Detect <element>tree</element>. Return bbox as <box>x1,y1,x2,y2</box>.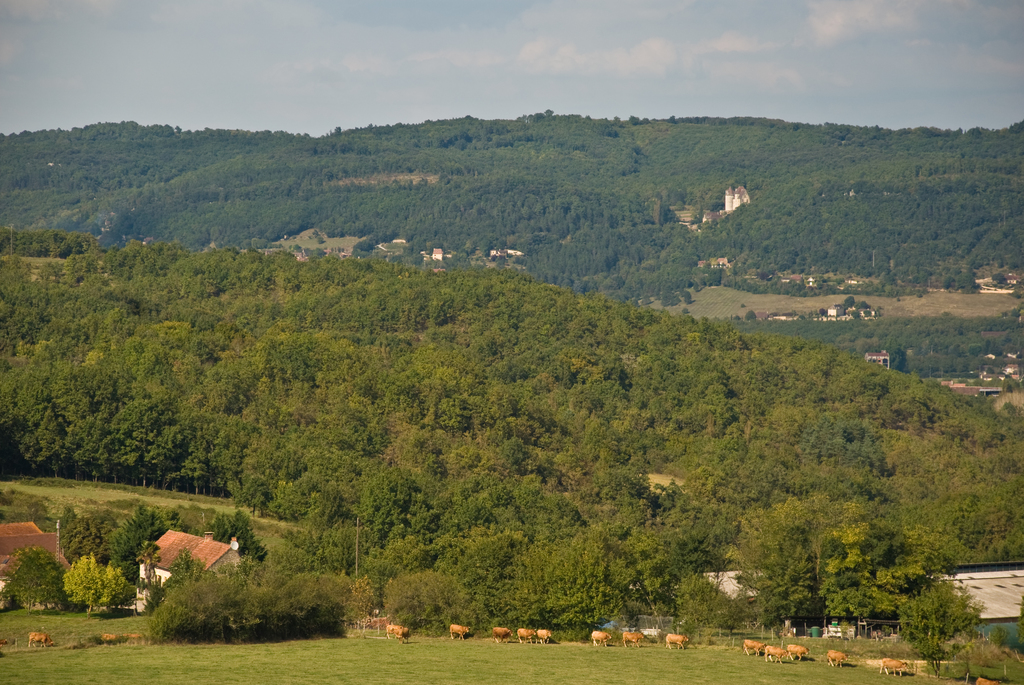
<box>64,555,129,614</box>.
